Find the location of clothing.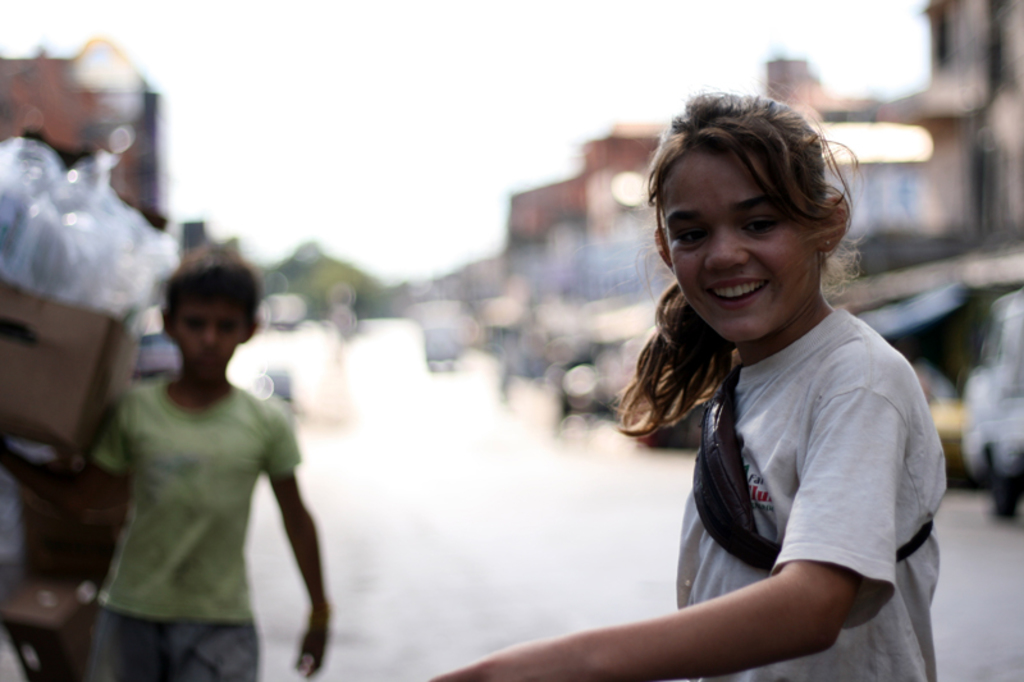
Location: l=87, t=375, r=301, b=681.
